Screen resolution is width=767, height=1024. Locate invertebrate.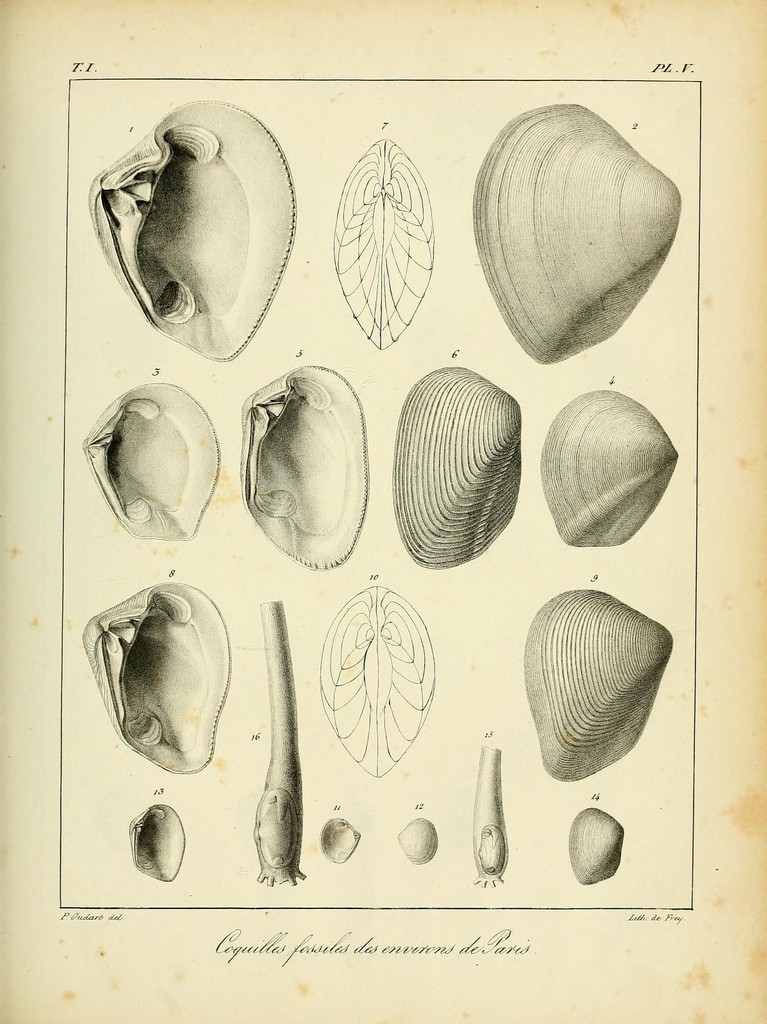
pyautogui.locateOnScreen(542, 390, 679, 548).
